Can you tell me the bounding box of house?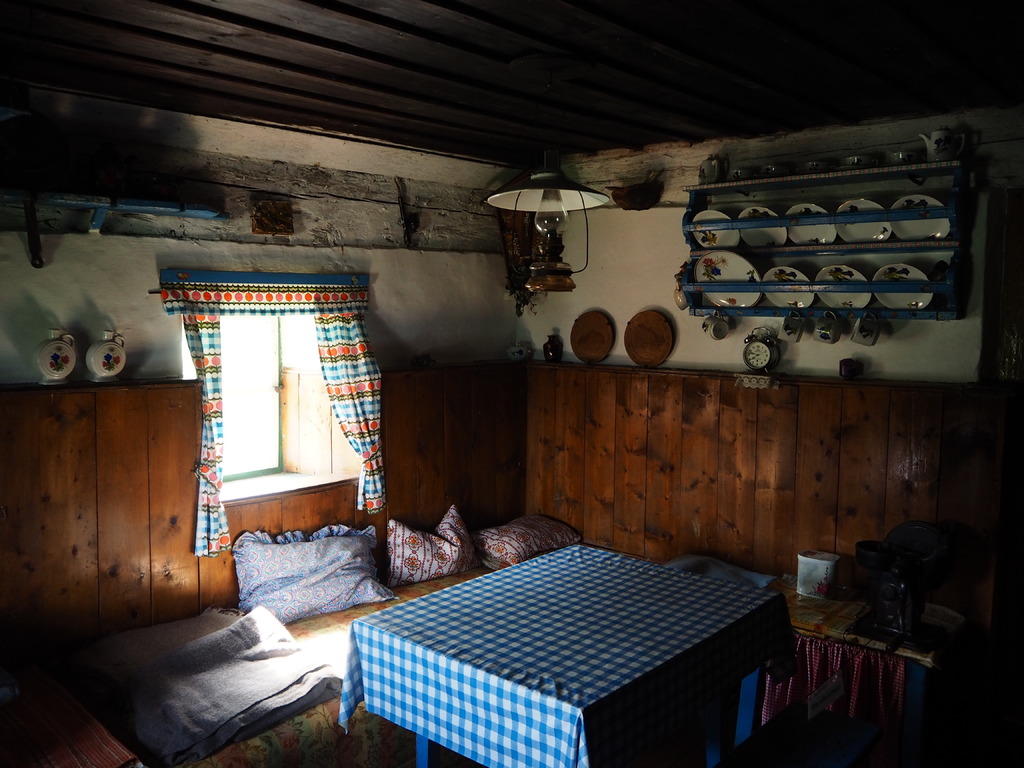
{"left": 0, "top": 0, "right": 1023, "bottom": 767}.
